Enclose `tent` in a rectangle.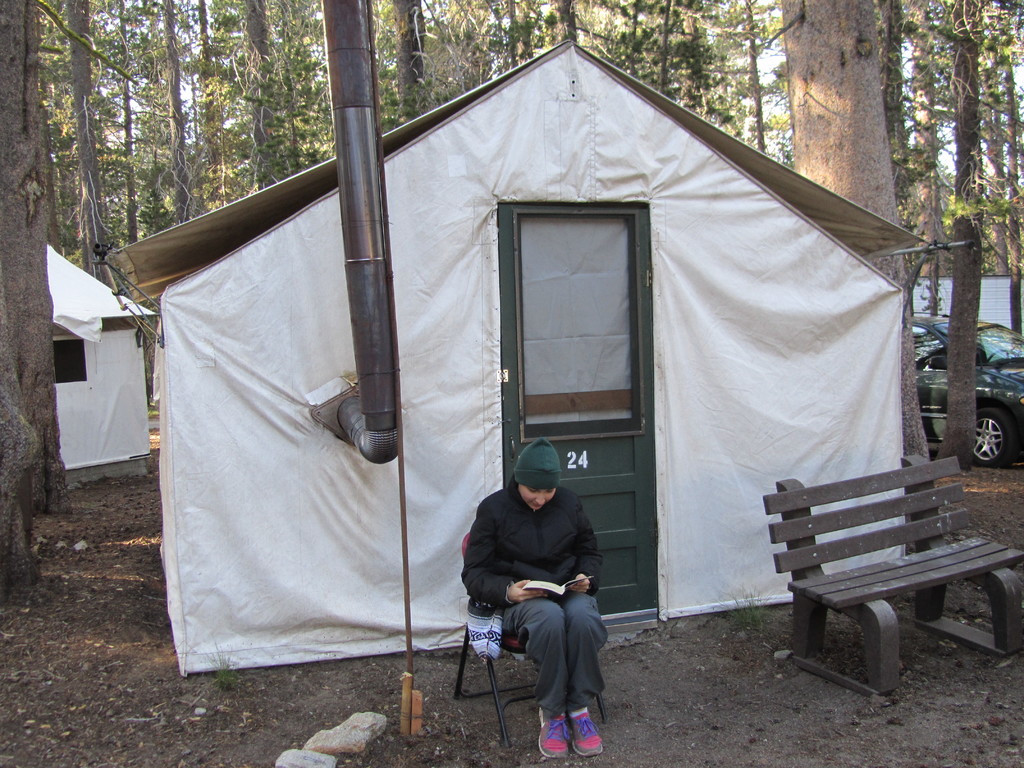
crop(45, 234, 170, 499).
